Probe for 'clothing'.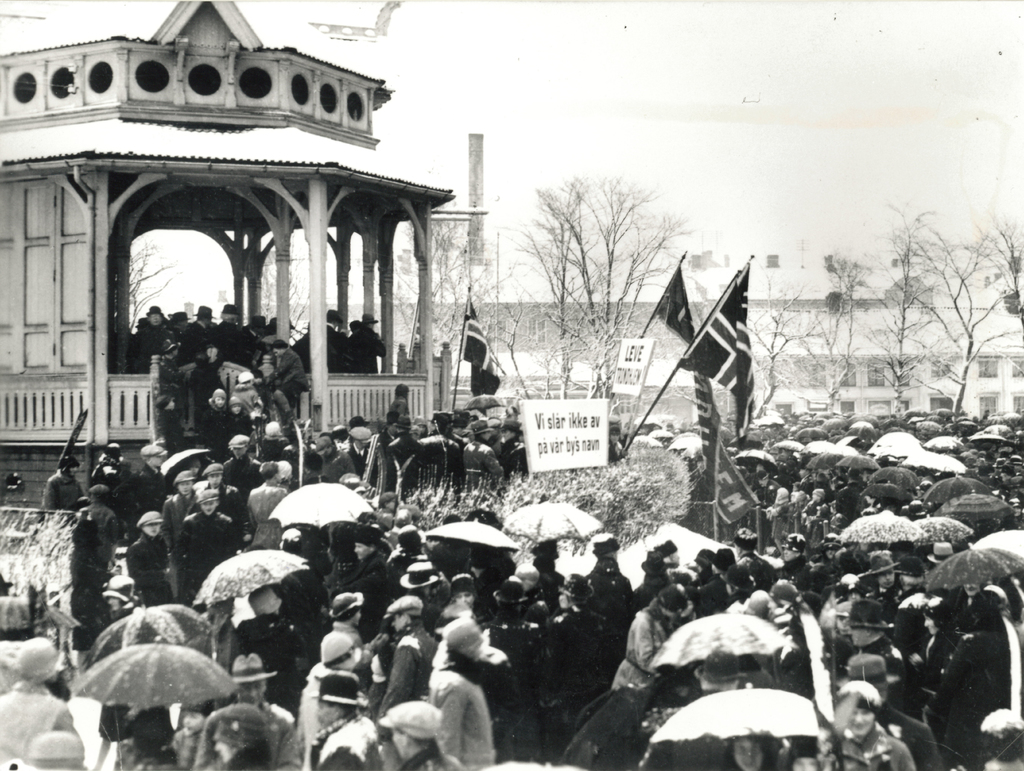
Probe result: locate(339, 548, 390, 630).
